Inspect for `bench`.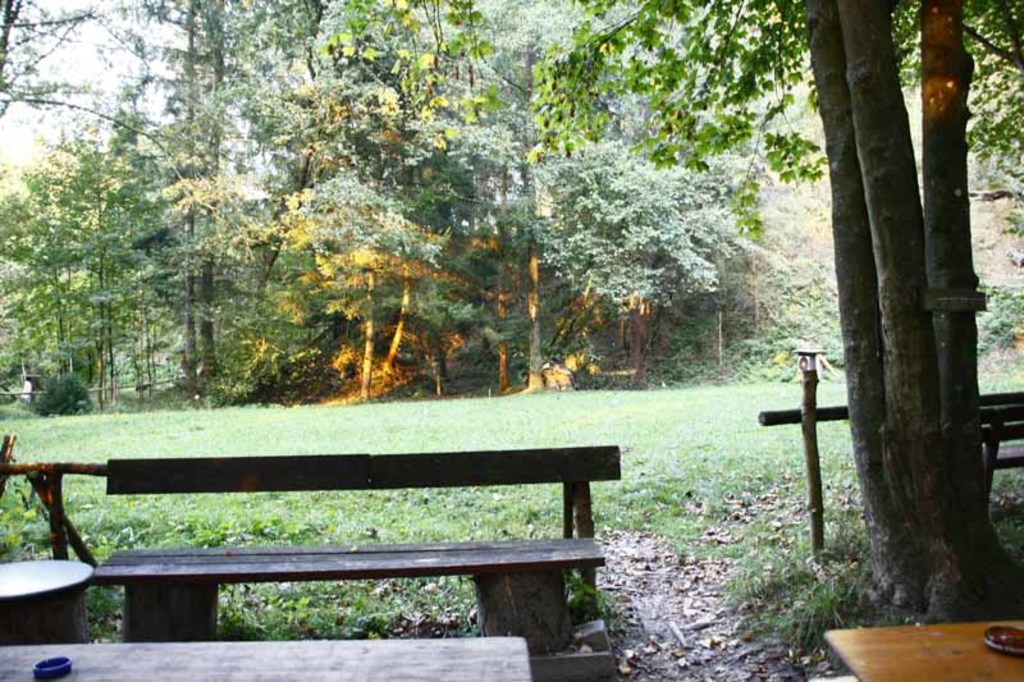
Inspection: (91, 545, 602, 653).
